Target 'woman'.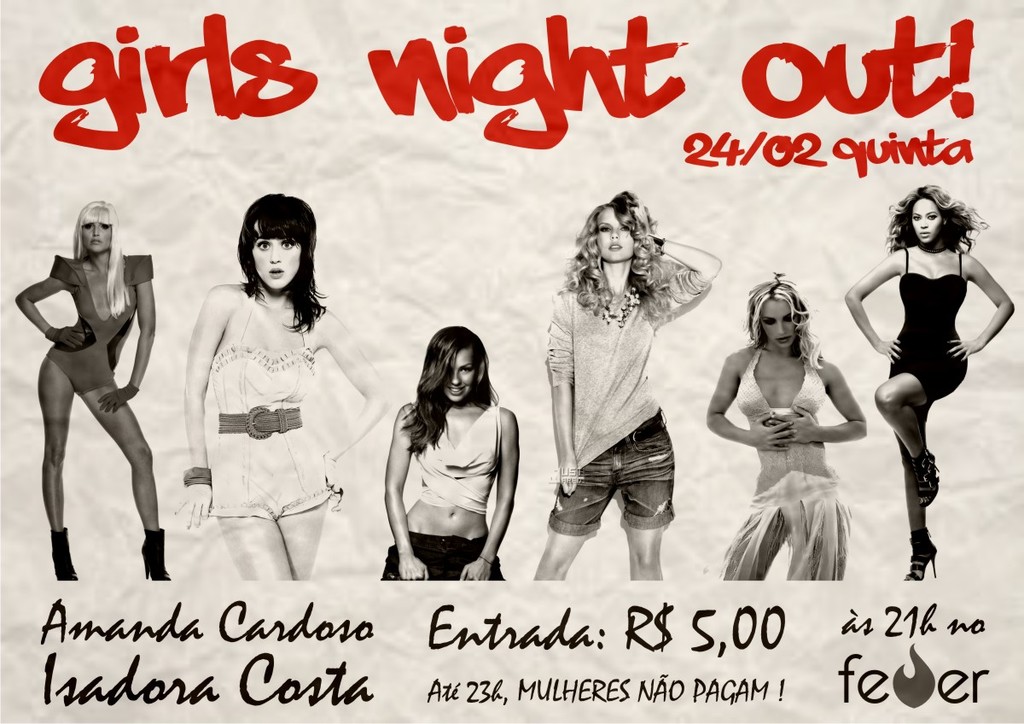
Target region: l=843, t=185, r=1013, b=583.
